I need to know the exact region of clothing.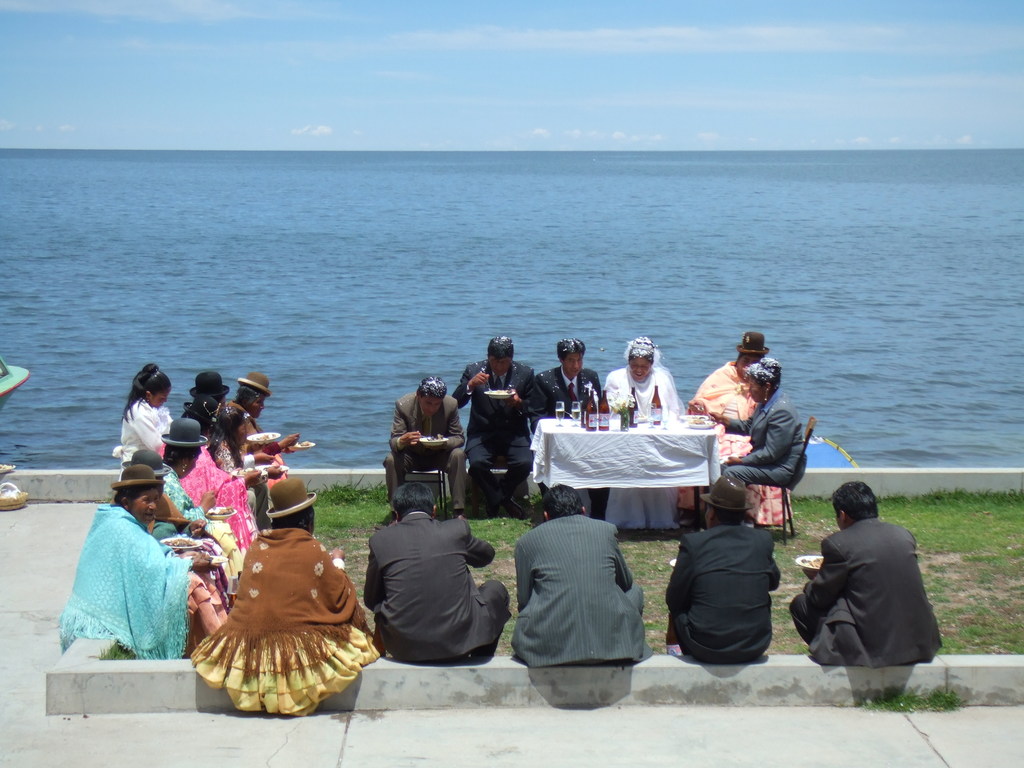
Region: locate(453, 358, 551, 497).
